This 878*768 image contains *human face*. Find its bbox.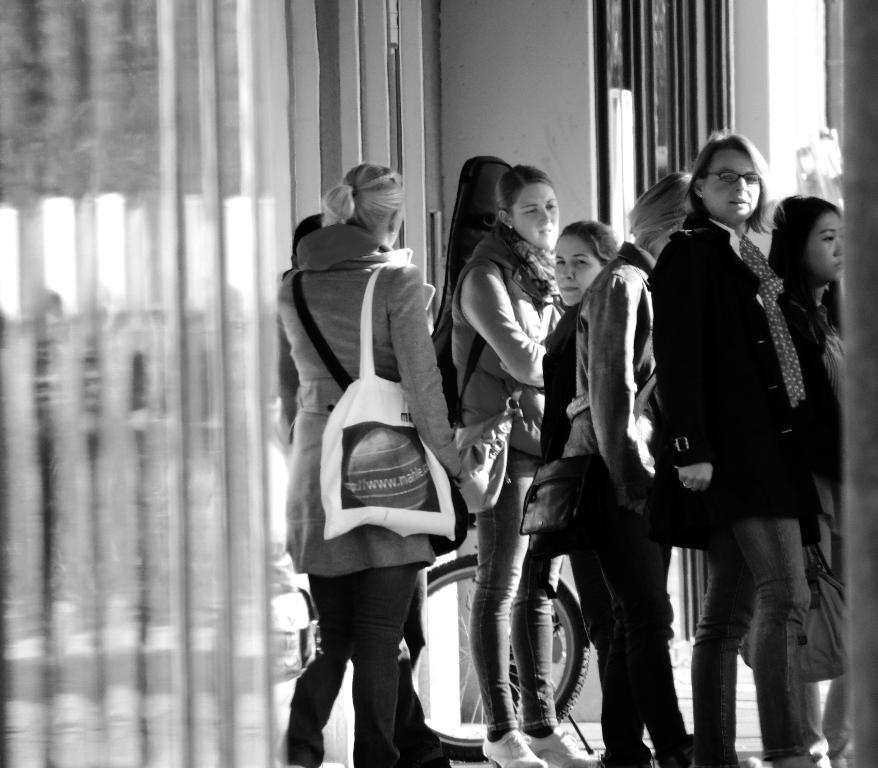
select_region(808, 214, 843, 280).
